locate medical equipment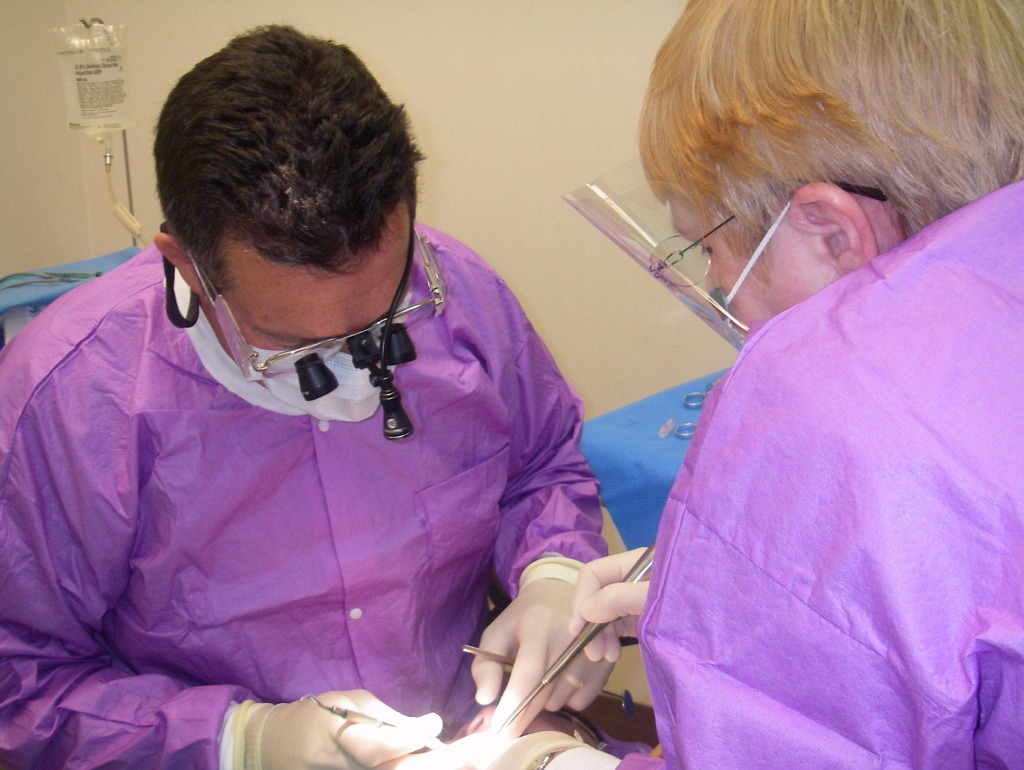
crop(162, 222, 450, 444)
